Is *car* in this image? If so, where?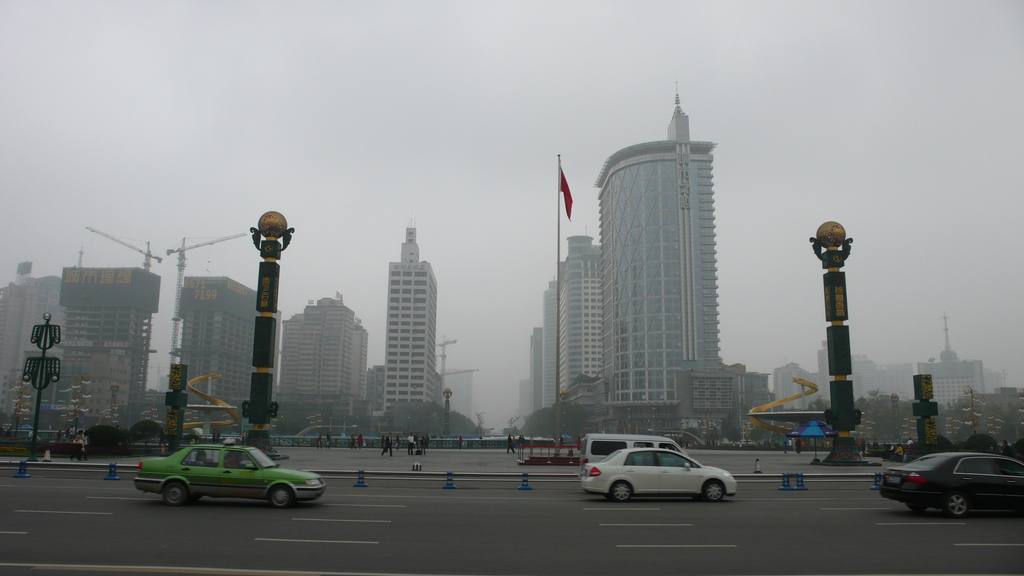
Yes, at BBox(136, 440, 325, 510).
